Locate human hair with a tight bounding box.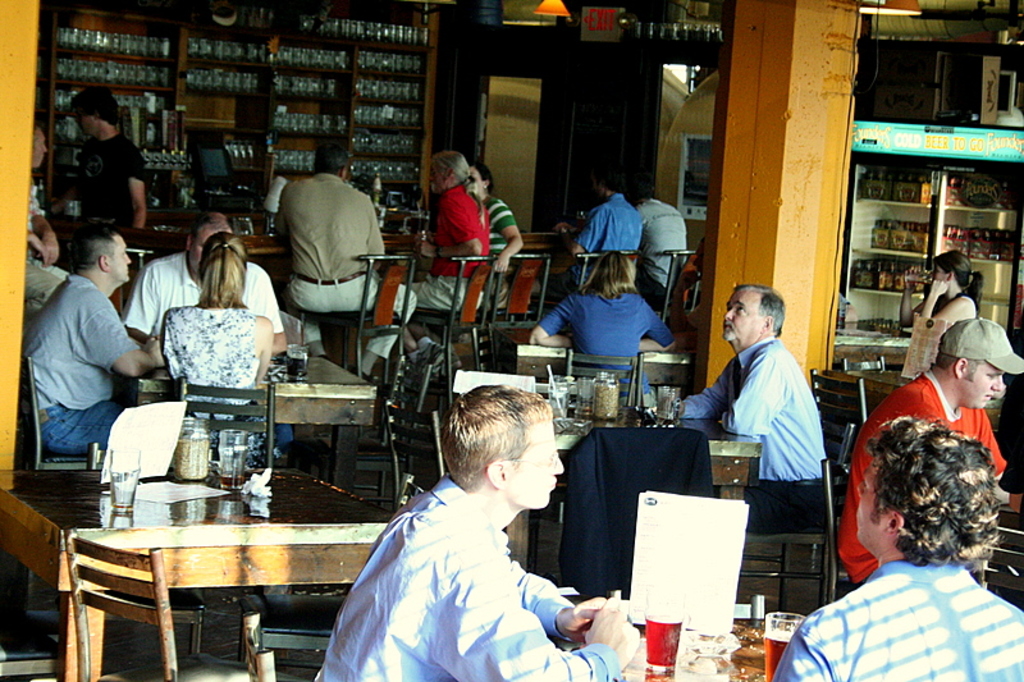
region(440, 384, 553, 495).
